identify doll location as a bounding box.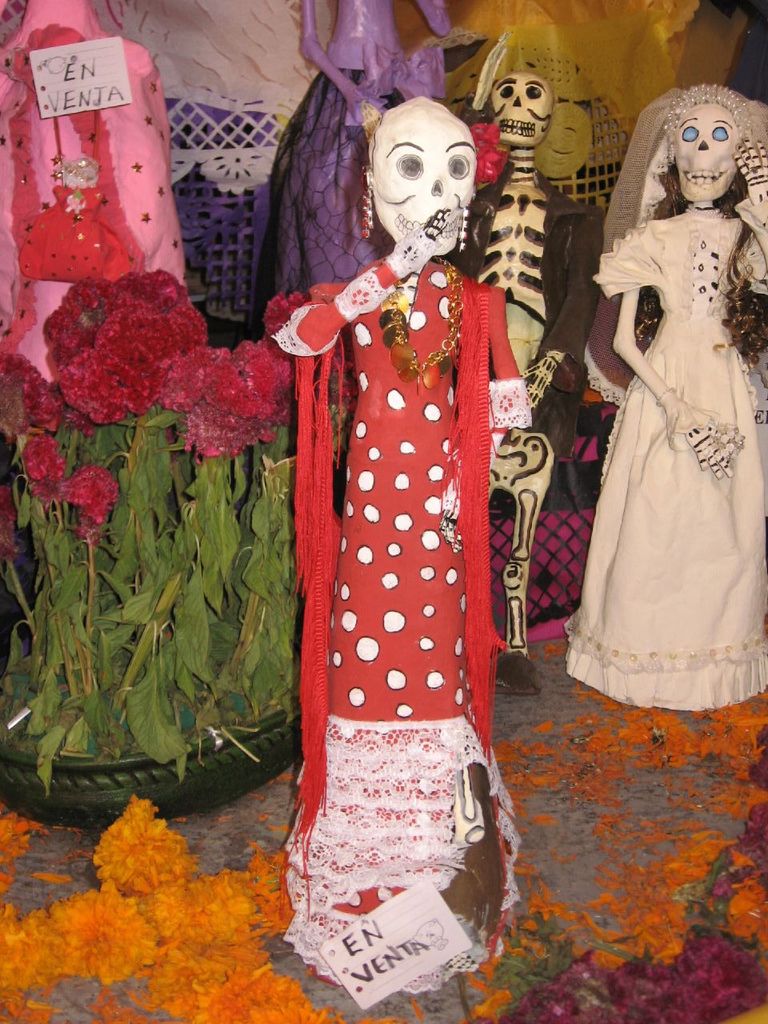
BBox(270, 100, 530, 989).
